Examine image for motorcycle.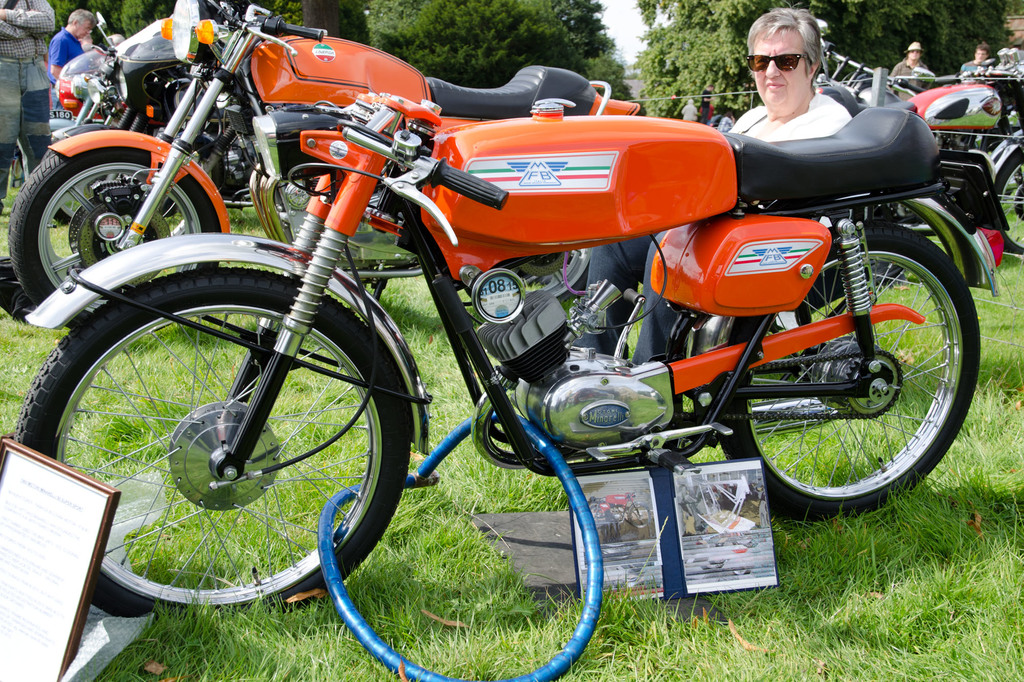
Examination result: (48,6,269,221).
